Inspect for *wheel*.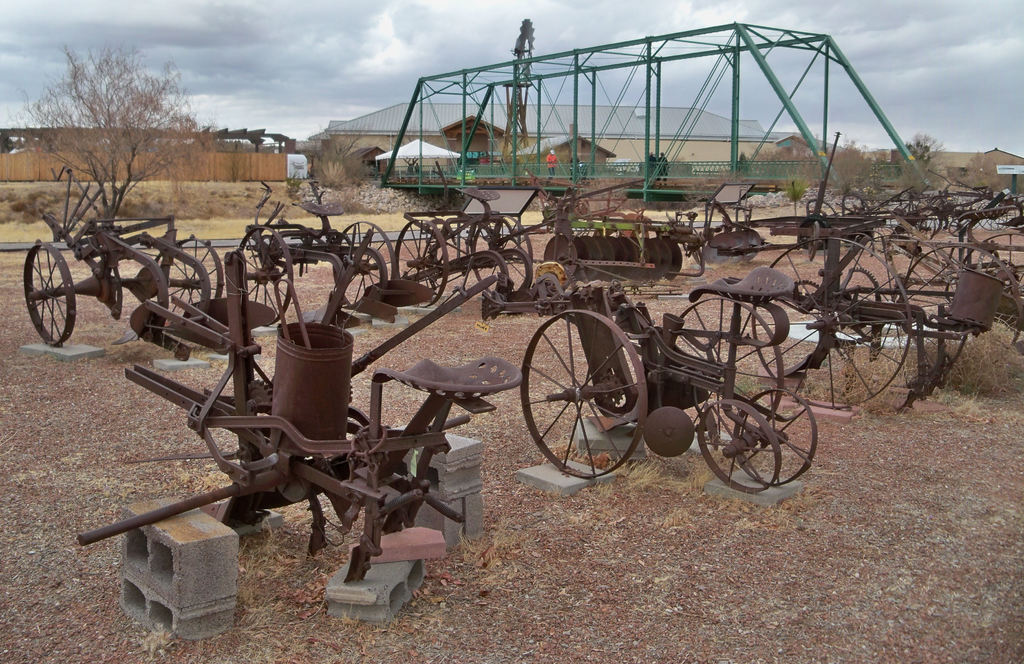
Inspection: detection(332, 222, 398, 306).
